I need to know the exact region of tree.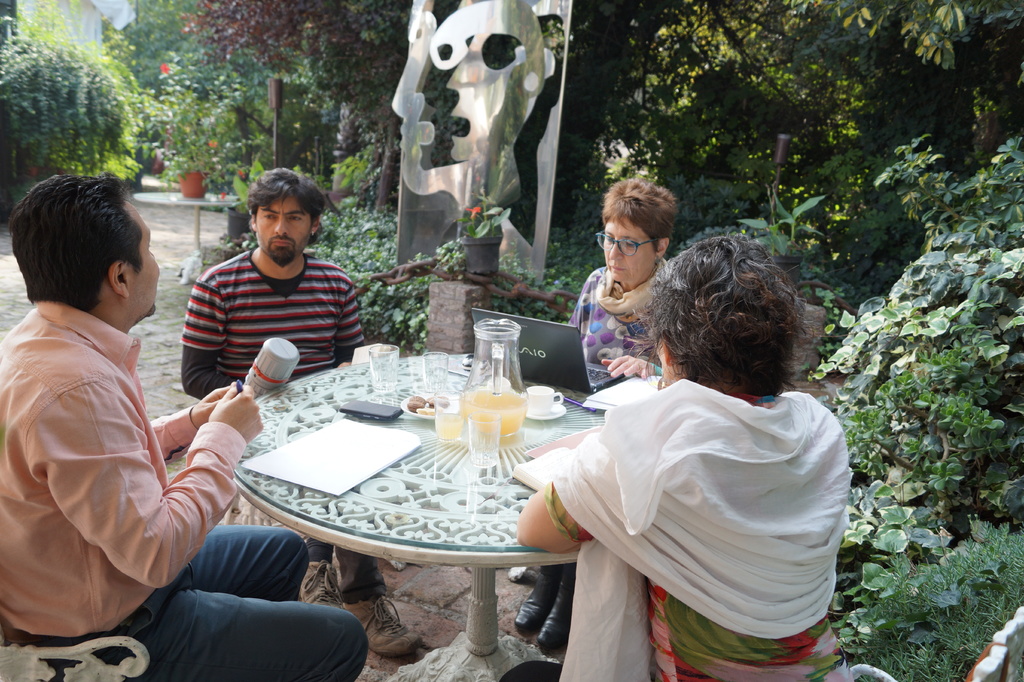
Region: 2,29,146,165.
